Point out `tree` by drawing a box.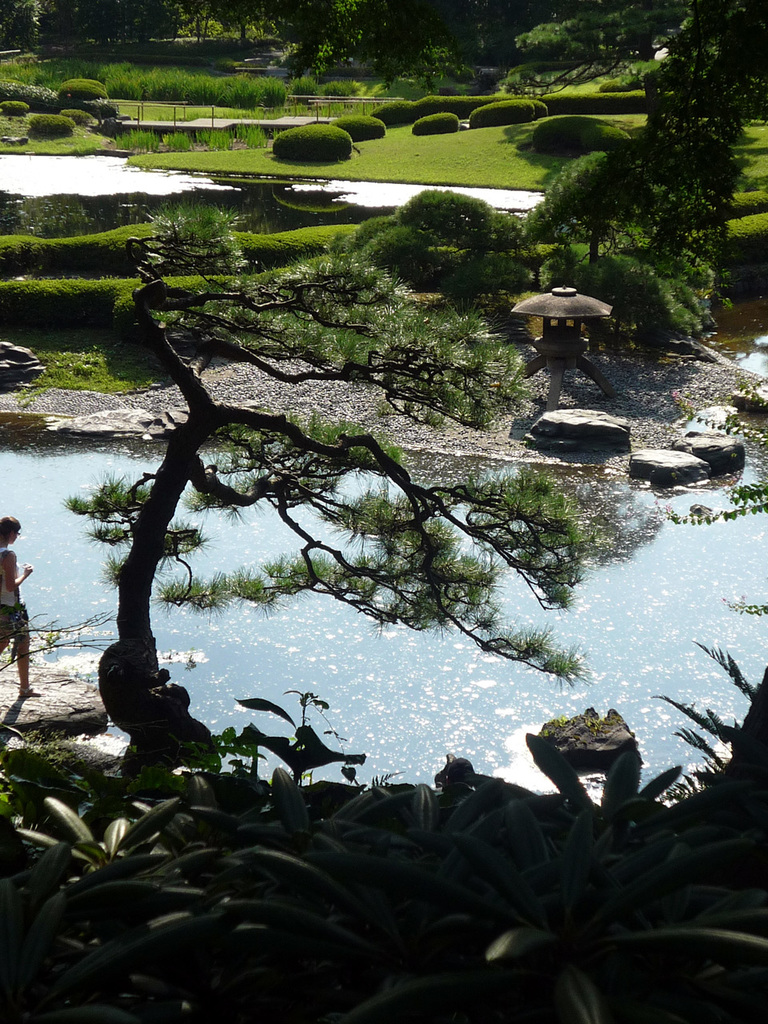
646 0 758 238.
